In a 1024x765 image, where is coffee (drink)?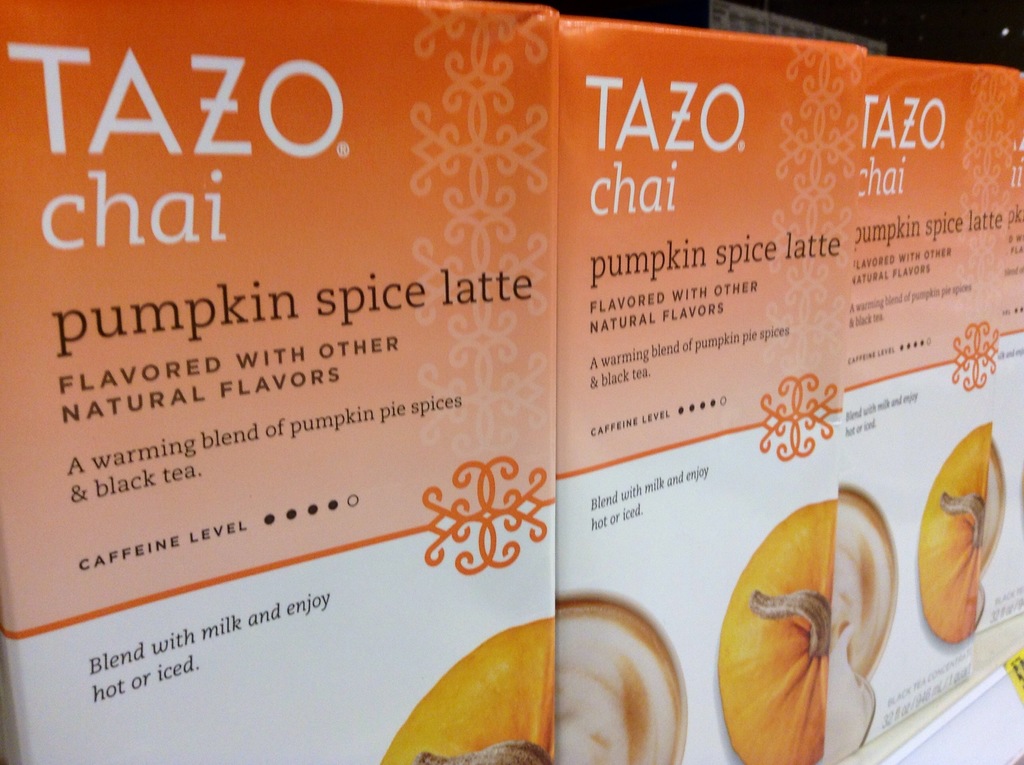
rect(811, 479, 889, 675).
